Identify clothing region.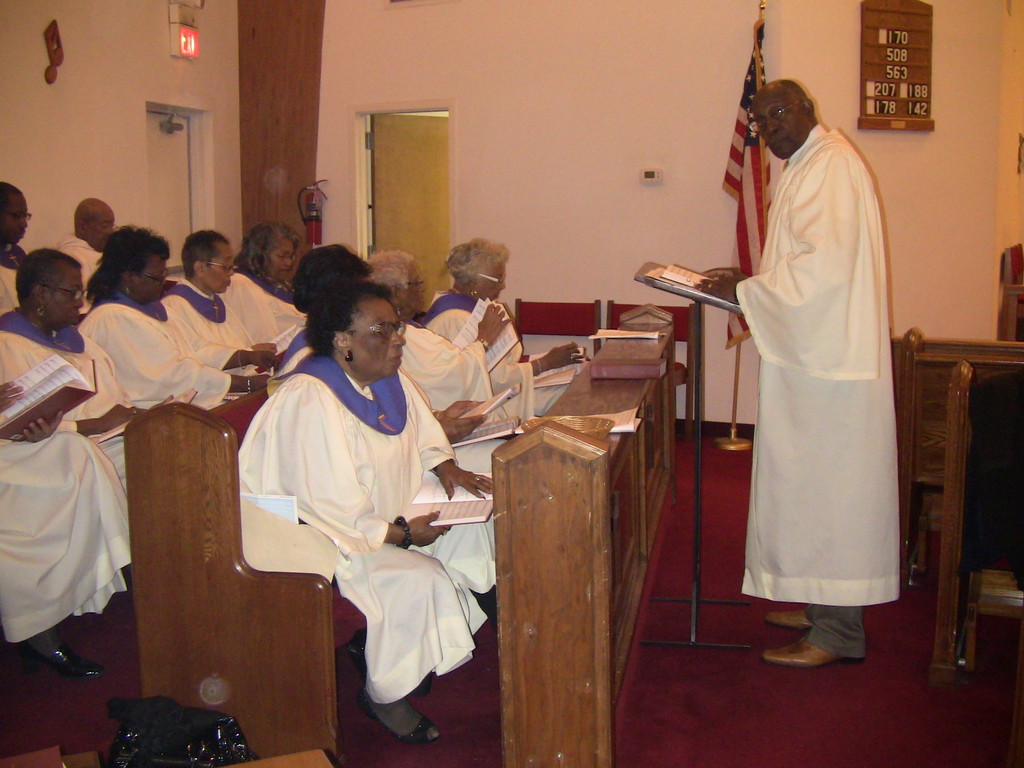
Region: (x1=262, y1=327, x2=523, y2=478).
